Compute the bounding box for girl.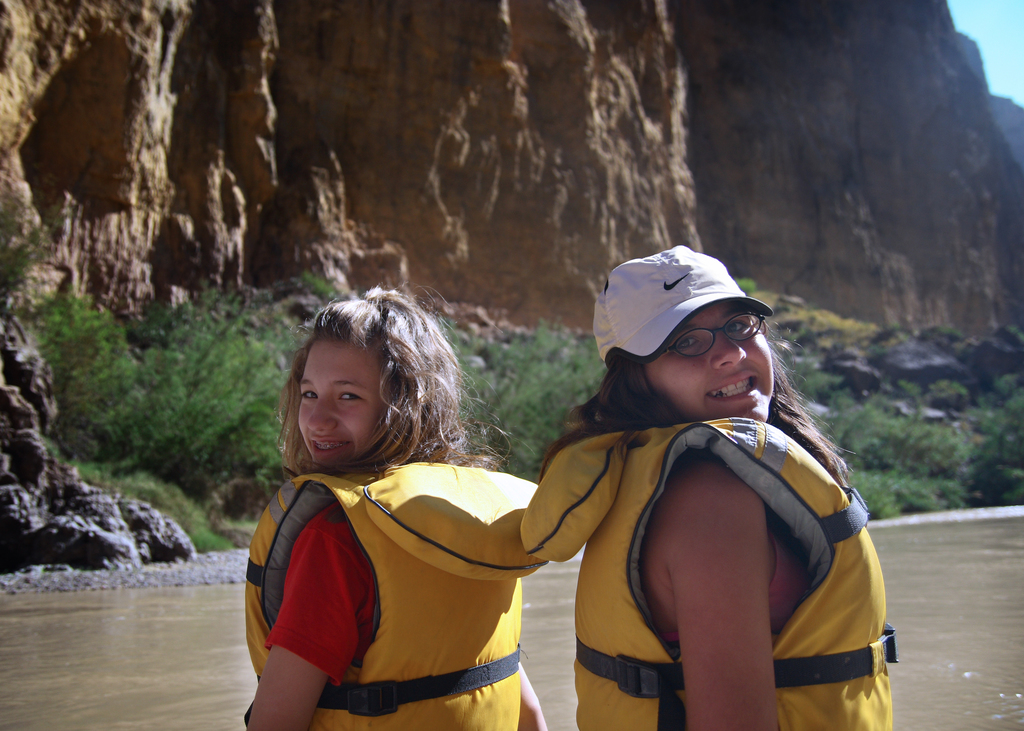
{"x1": 529, "y1": 246, "x2": 868, "y2": 723}.
